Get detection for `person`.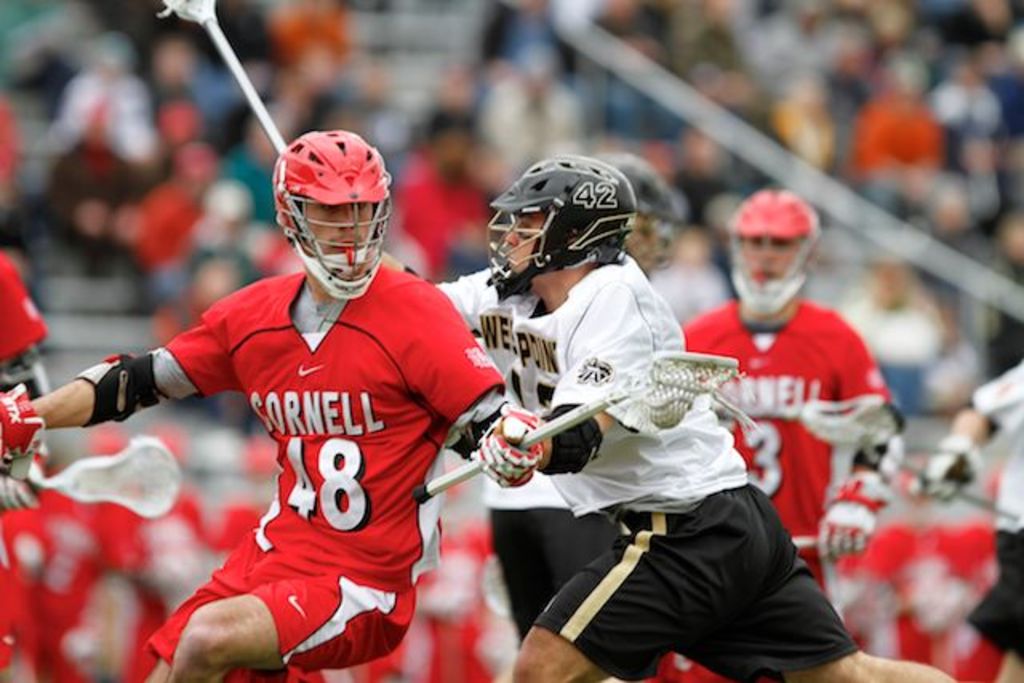
Detection: detection(709, 176, 891, 597).
